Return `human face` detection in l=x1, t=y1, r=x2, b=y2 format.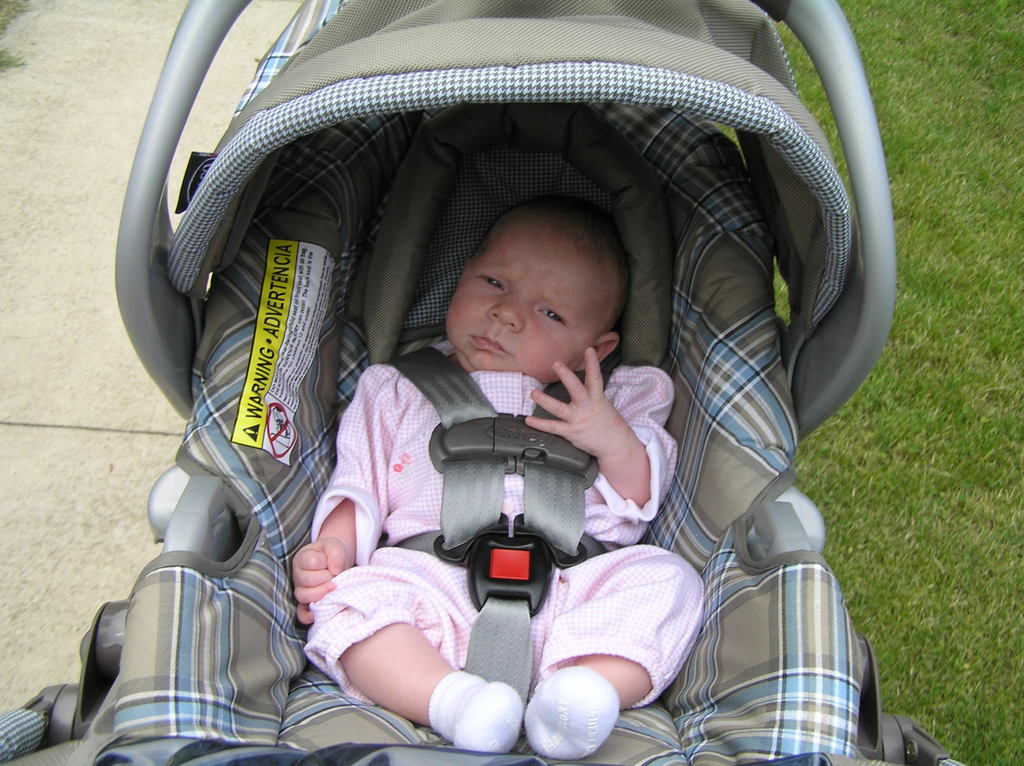
l=444, t=211, r=599, b=381.
